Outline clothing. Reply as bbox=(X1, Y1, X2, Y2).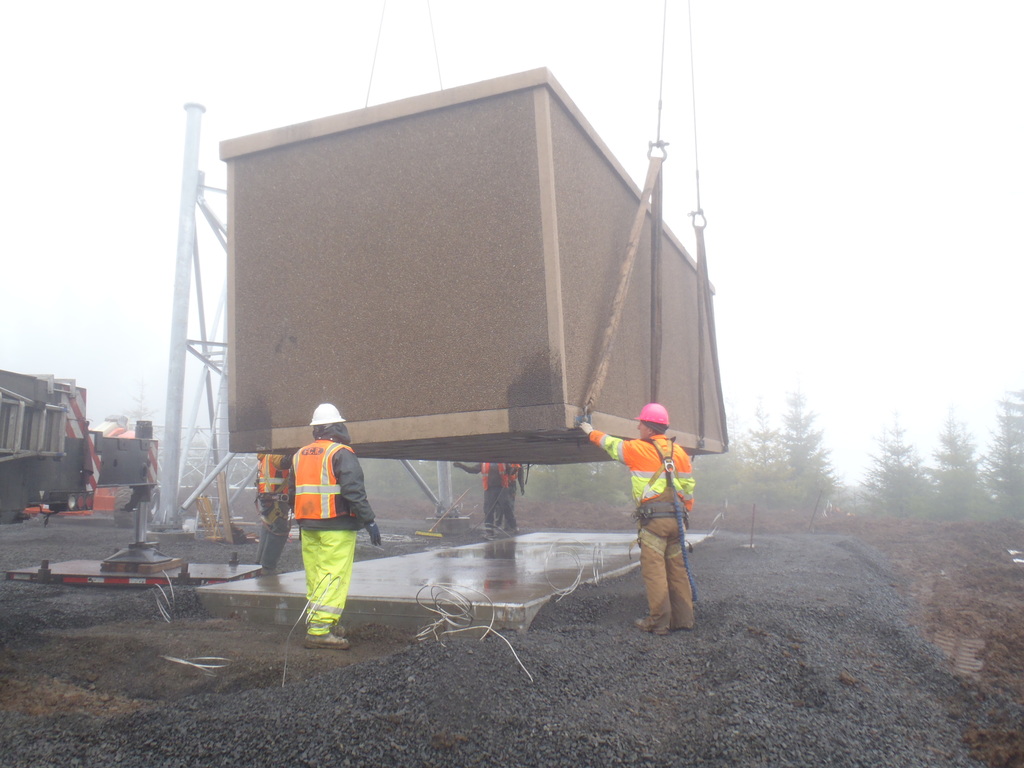
bbox=(457, 459, 516, 526).
